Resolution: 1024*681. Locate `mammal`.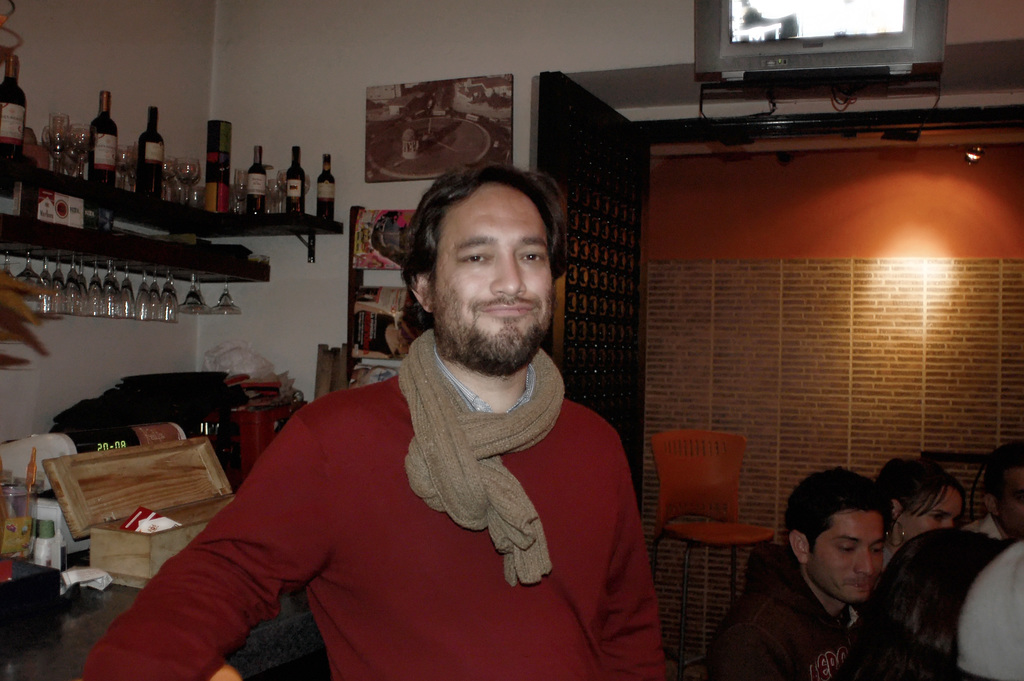
left=977, top=441, right=1023, bottom=552.
